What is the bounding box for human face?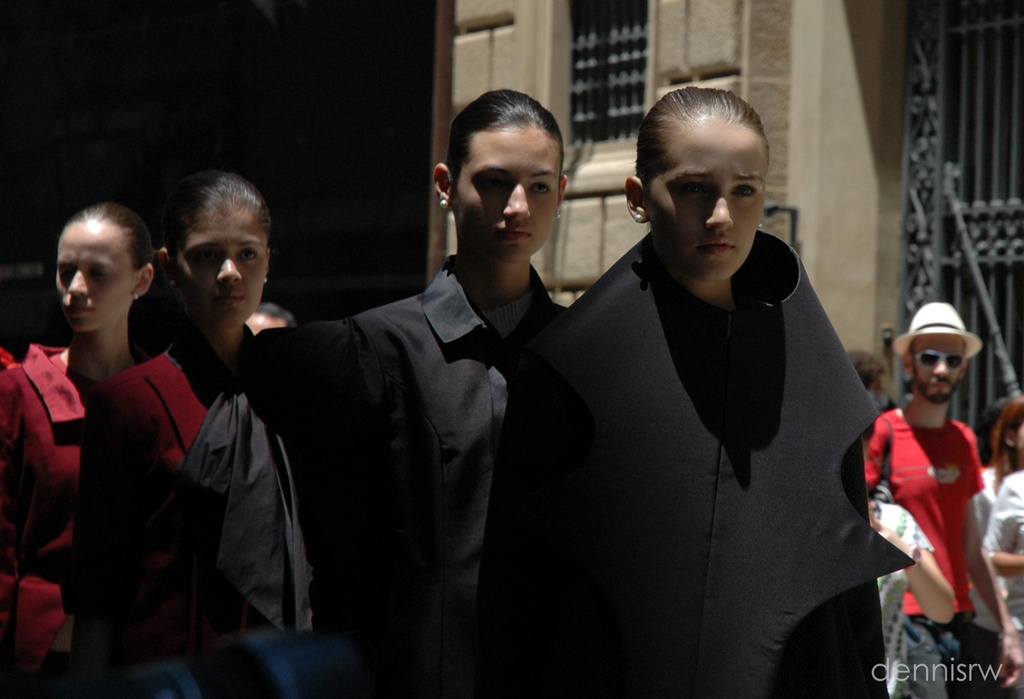
crop(455, 114, 565, 257).
